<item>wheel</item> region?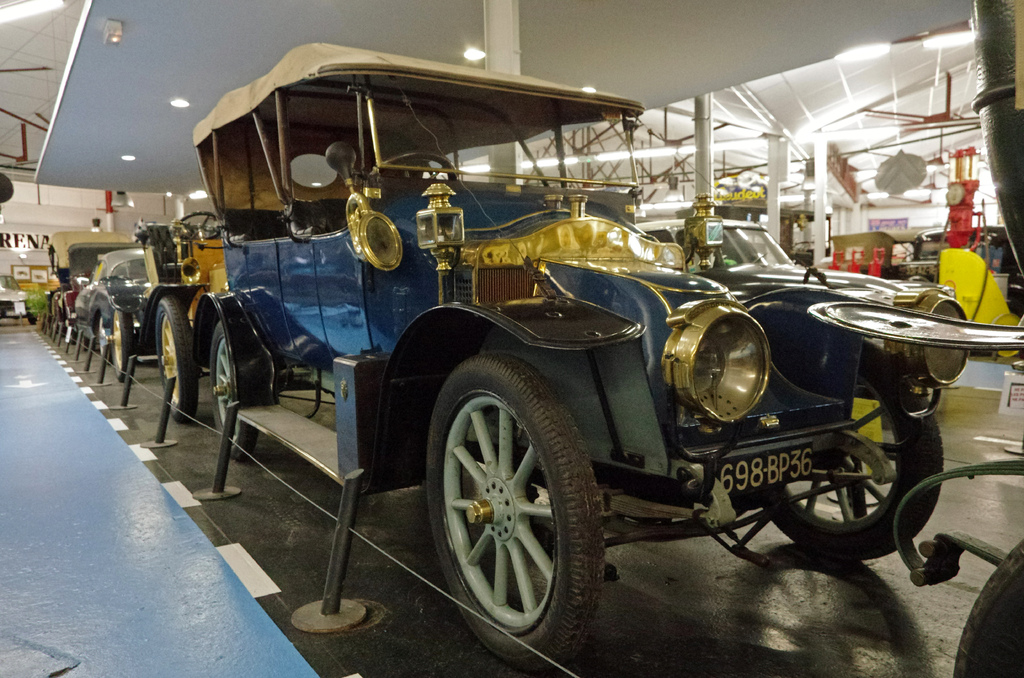
153:296:193:420
